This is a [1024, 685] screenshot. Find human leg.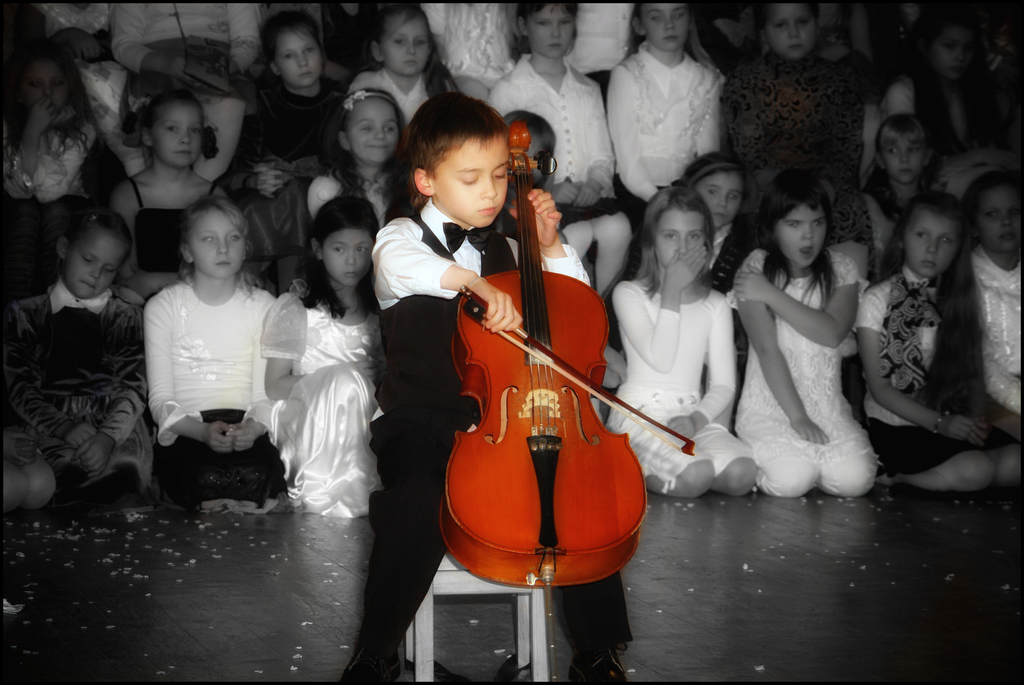
Bounding box: l=993, t=441, r=1023, b=482.
